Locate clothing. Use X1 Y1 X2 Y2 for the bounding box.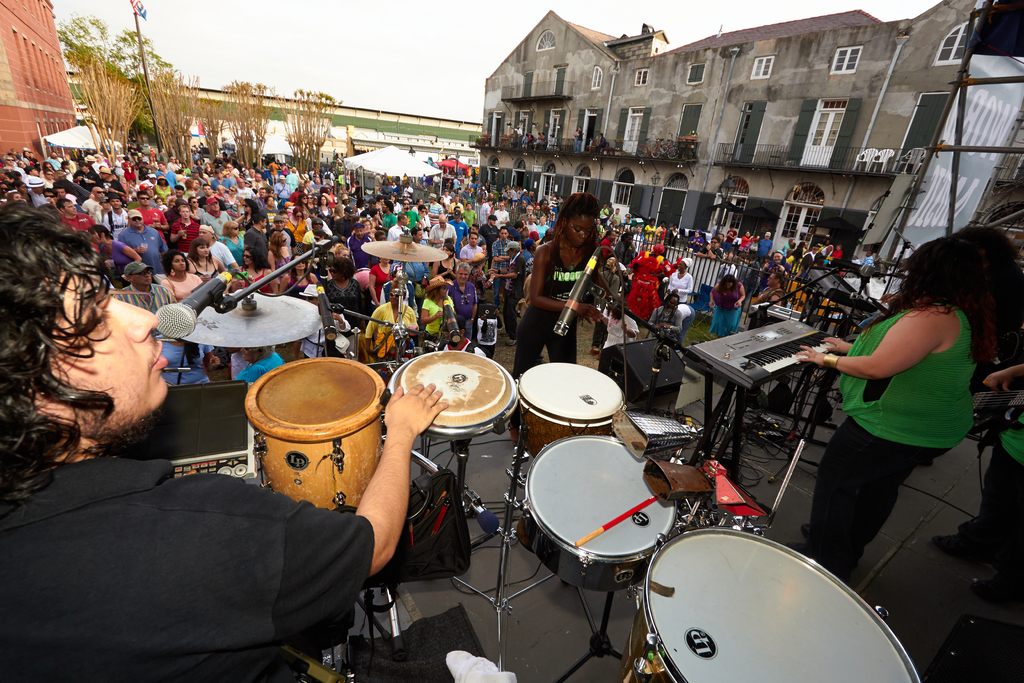
161 272 204 301.
